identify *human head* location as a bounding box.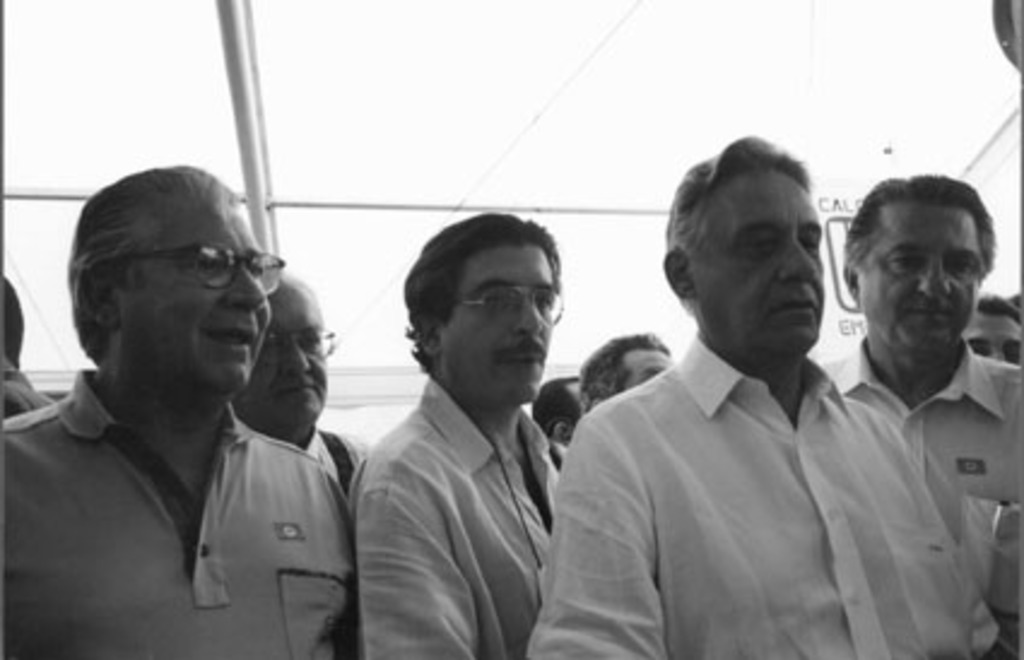
pyautogui.locateOnScreen(63, 157, 275, 405).
